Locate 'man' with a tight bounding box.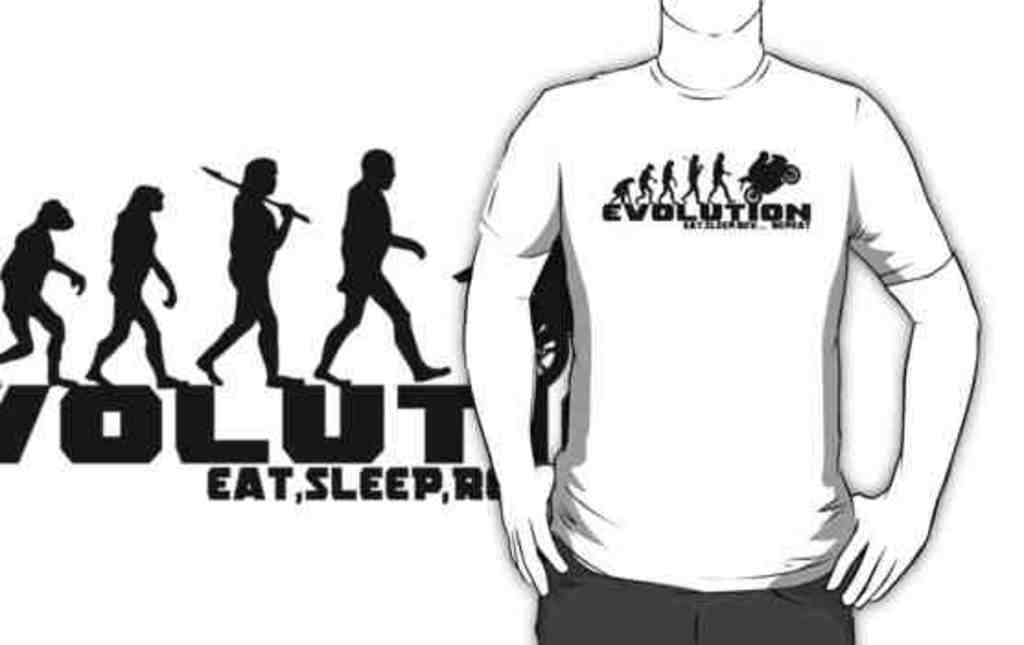
192:153:309:387.
